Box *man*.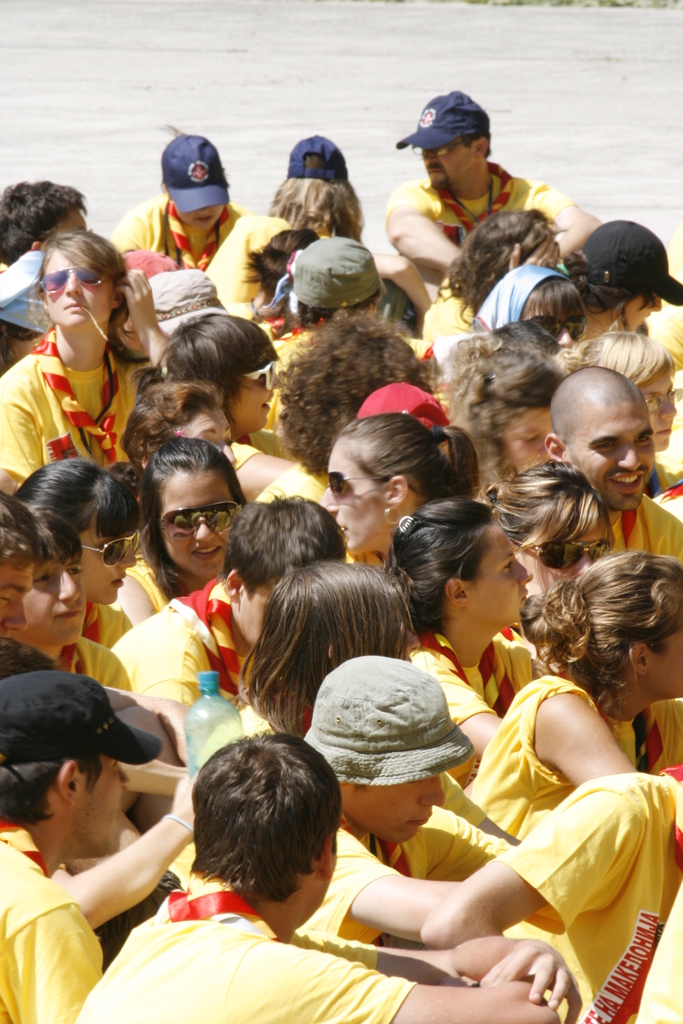
0:173:85:263.
